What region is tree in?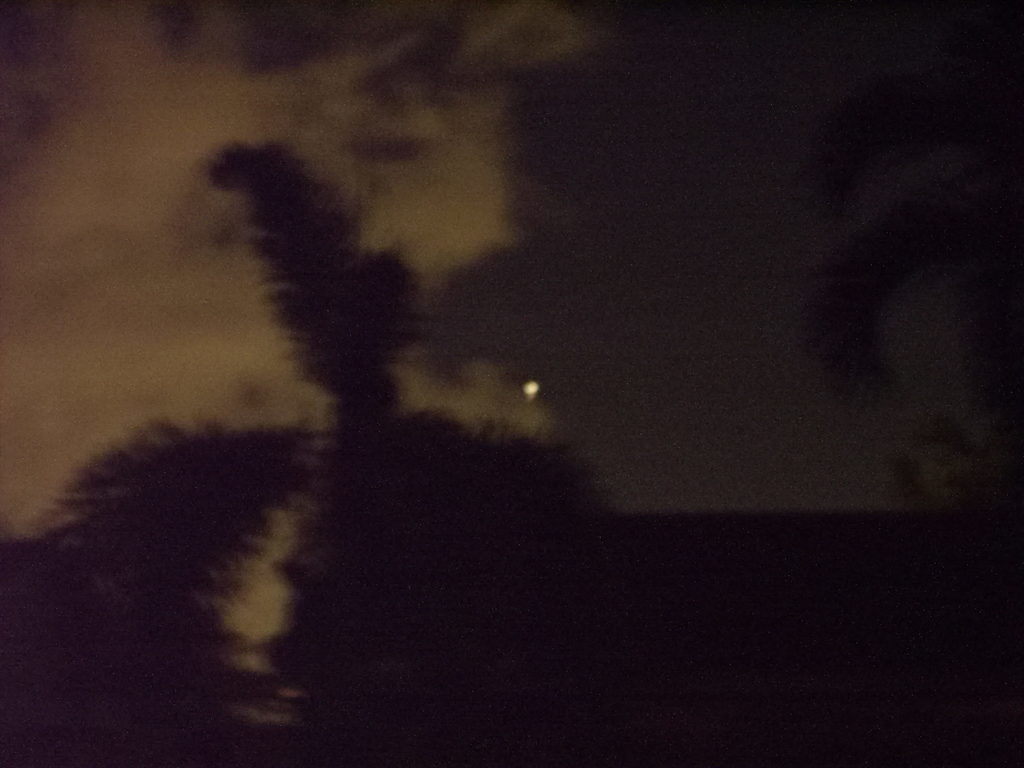
0:140:635:767.
